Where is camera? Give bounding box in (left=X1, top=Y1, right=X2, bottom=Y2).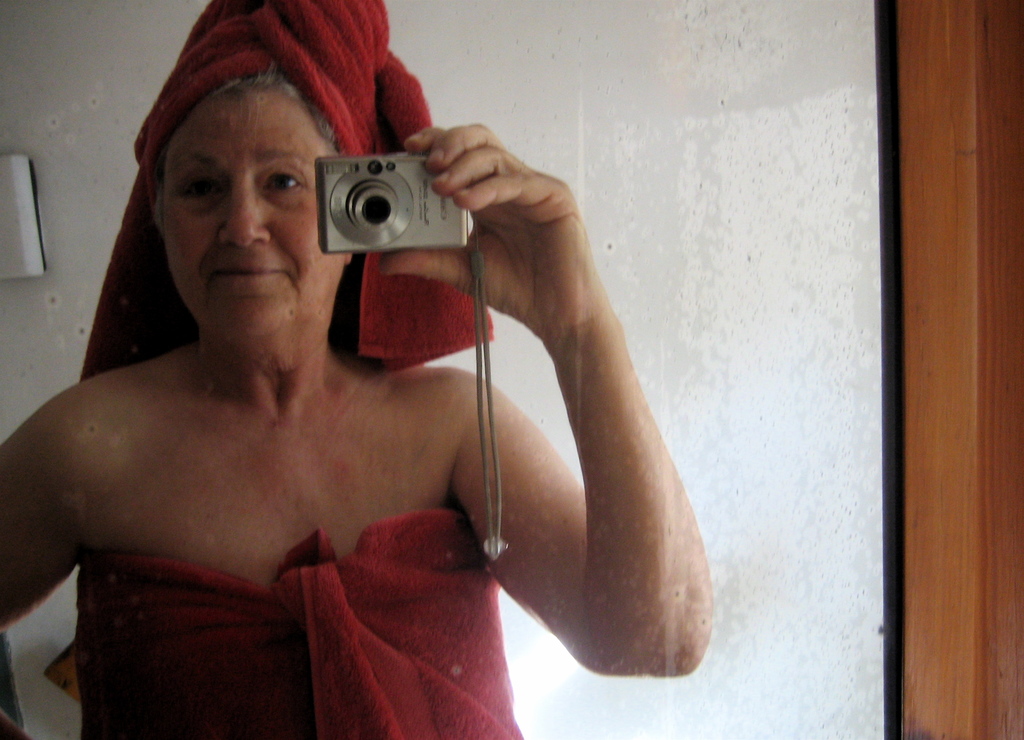
(left=295, top=125, right=479, bottom=262).
